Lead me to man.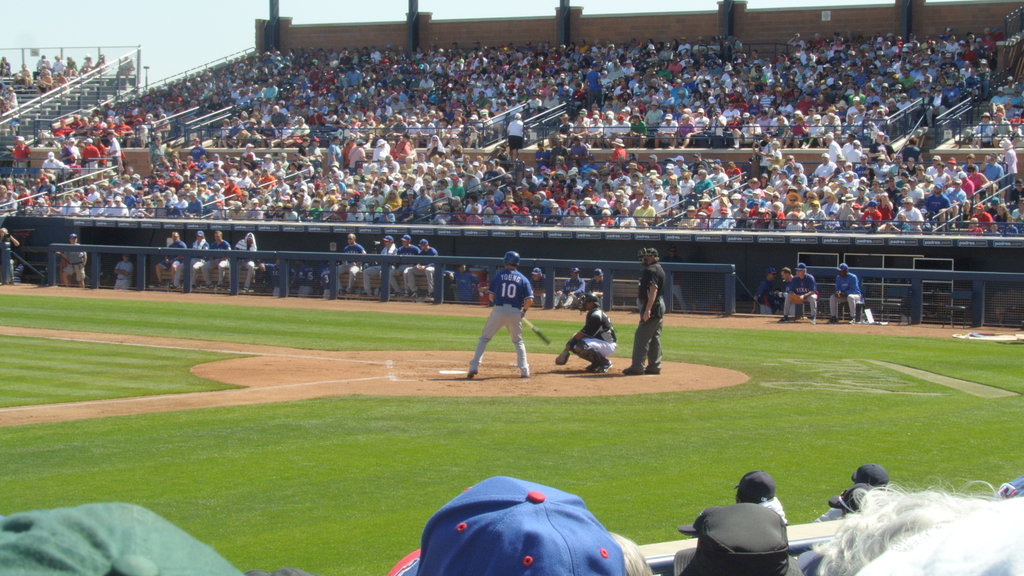
Lead to bbox(710, 108, 723, 133).
